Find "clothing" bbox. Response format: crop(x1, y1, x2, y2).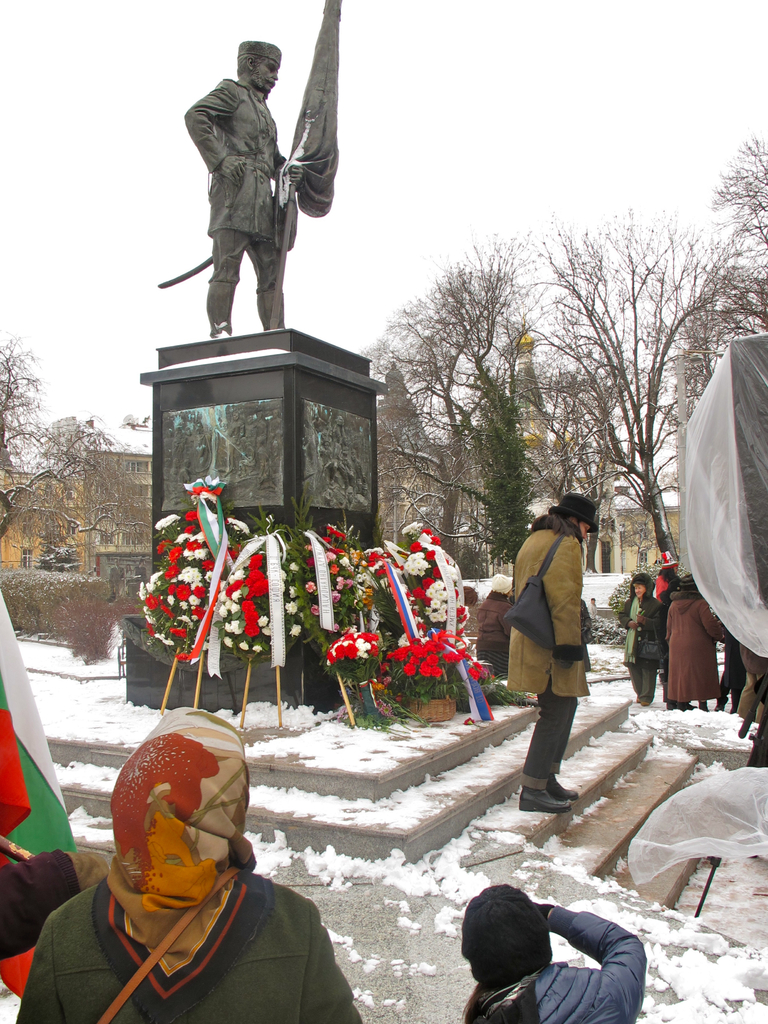
crop(177, 75, 291, 330).
